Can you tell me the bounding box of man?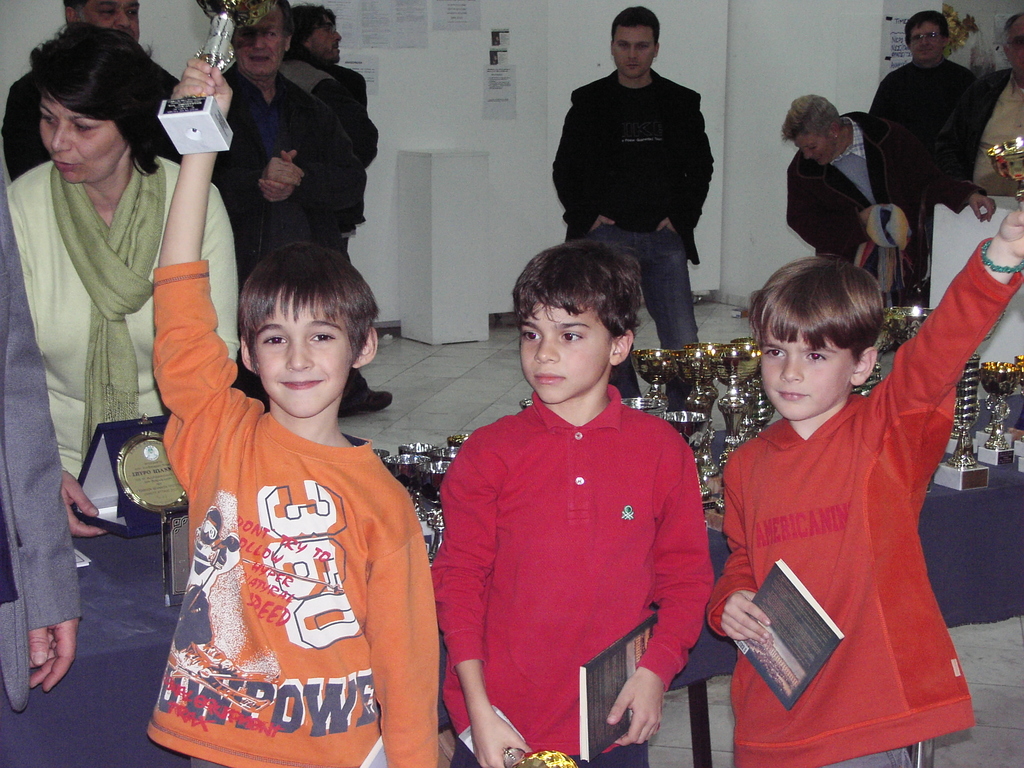
209 0 370 283.
